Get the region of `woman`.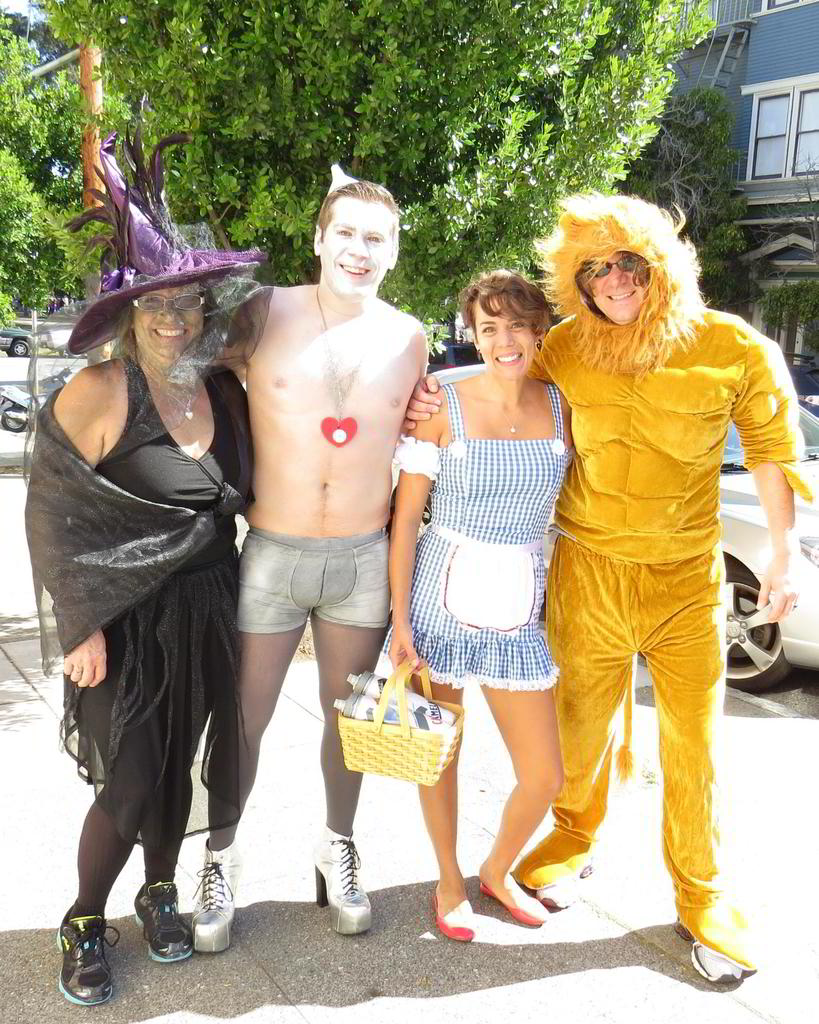
38,189,257,964.
